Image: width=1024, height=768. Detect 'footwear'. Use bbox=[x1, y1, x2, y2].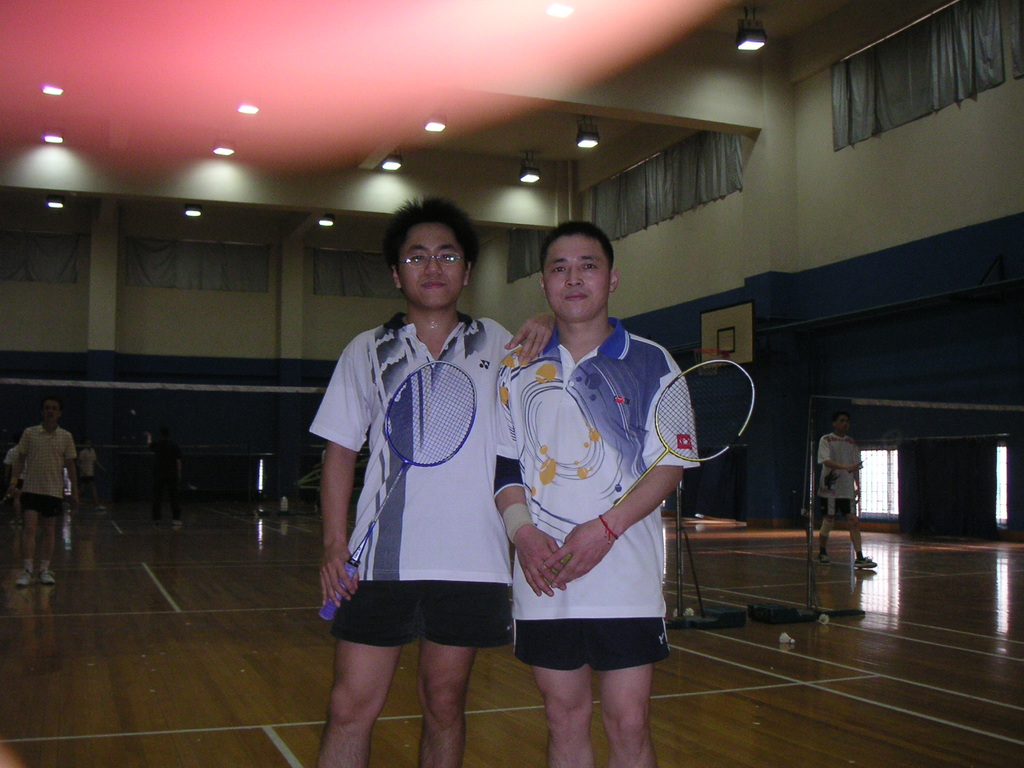
bbox=[38, 570, 54, 584].
